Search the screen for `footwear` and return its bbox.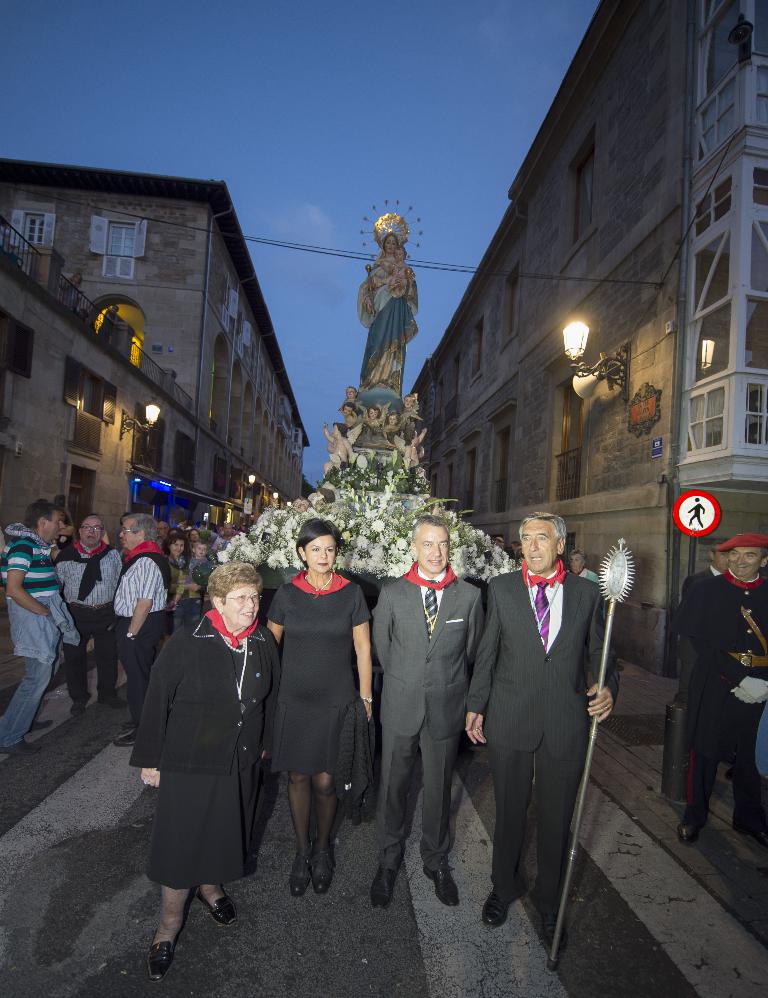
Found: bbox=(529, 891, 561, 949).
